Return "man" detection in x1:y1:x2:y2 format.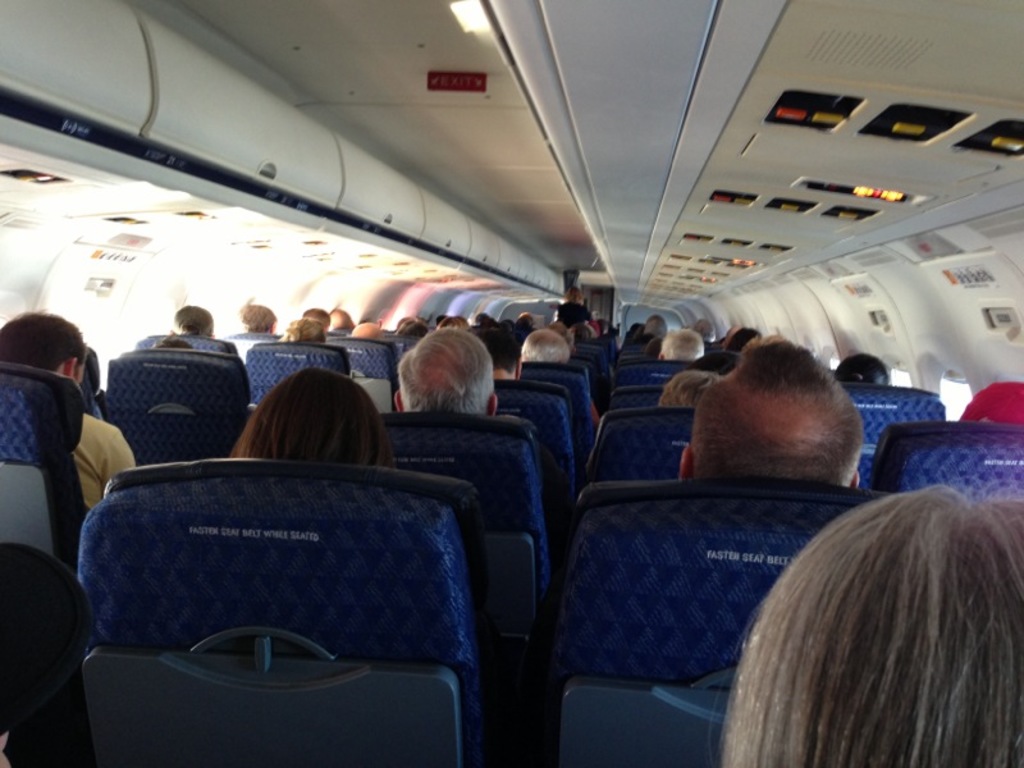
517:325:568:367.
